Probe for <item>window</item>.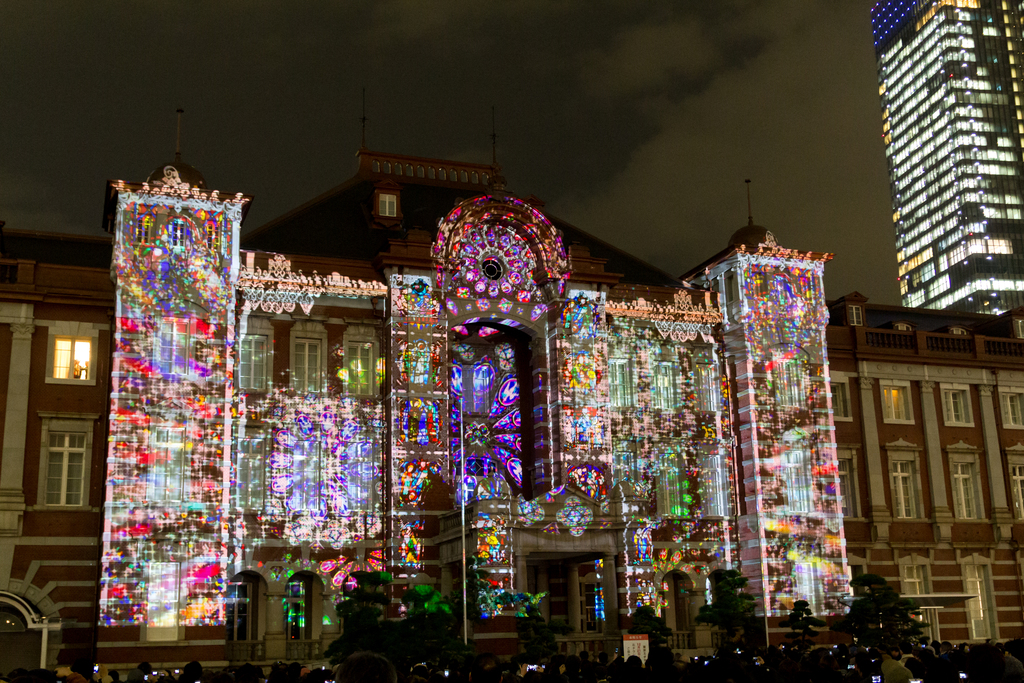
Probe result: <bbox>652, 359, 675, 406</bbox>.
